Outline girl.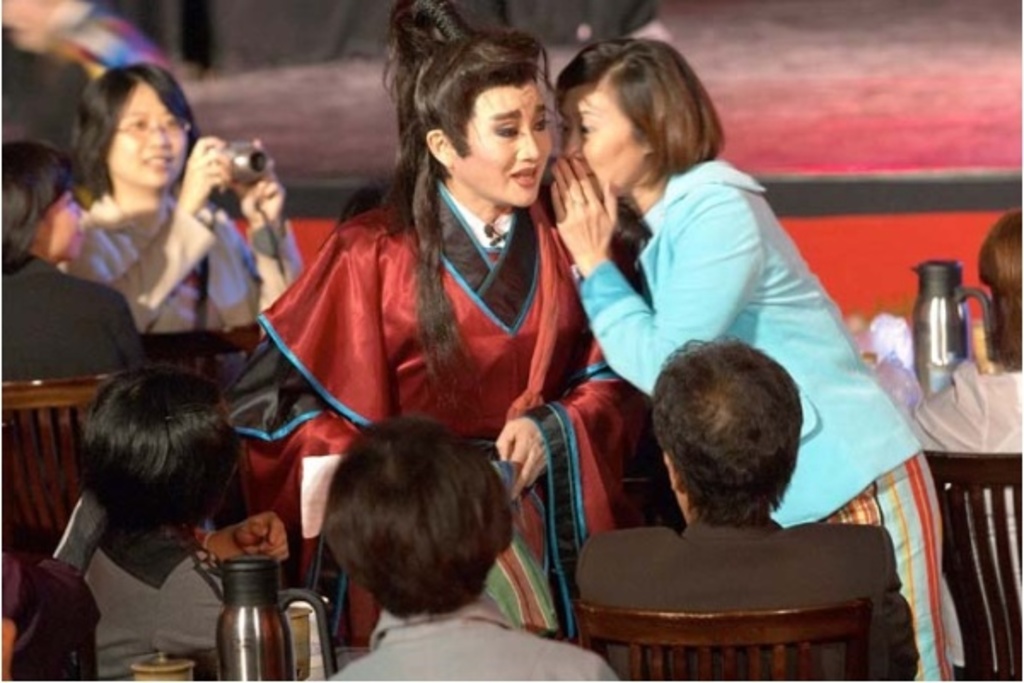
Outline: detection(36, 63, 304, 348).
